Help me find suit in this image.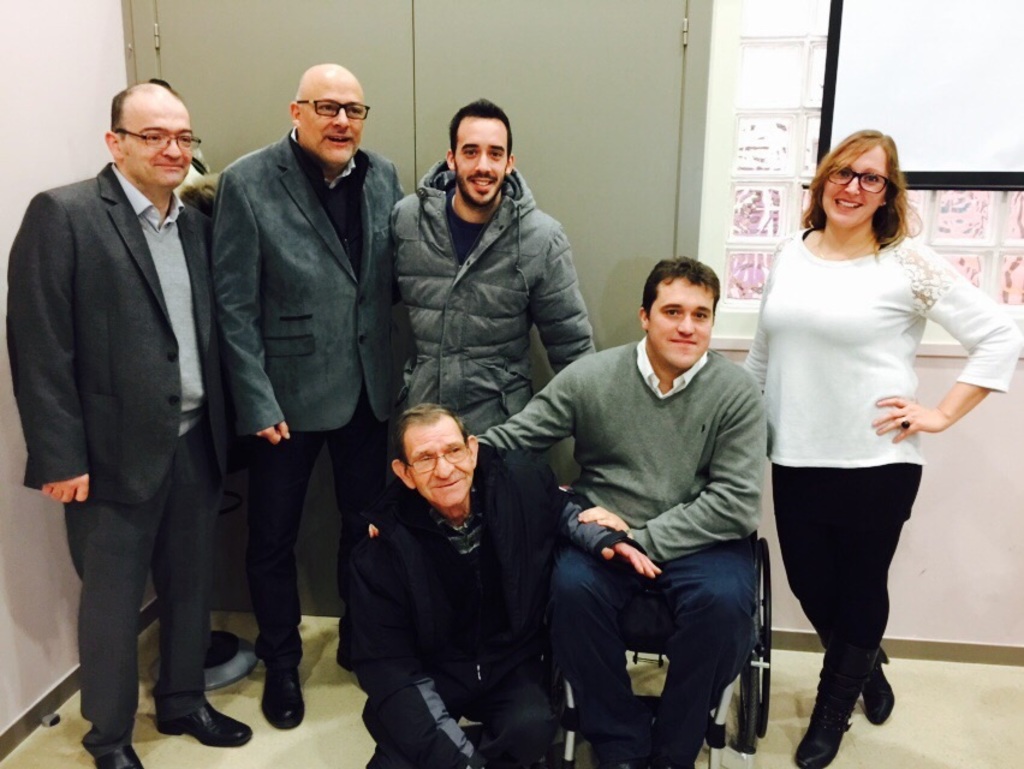
Found it: left=46, top=144, right=219, bottom=745.
